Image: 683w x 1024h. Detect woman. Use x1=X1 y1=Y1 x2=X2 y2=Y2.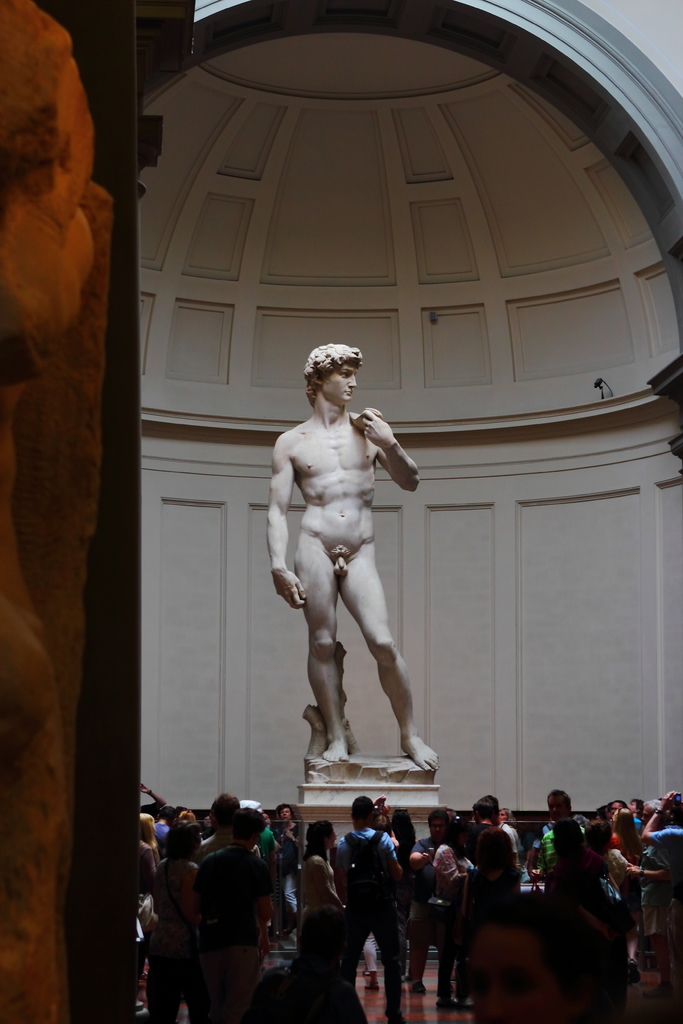
x1=540 y1=813 x2=632 y2=949.
